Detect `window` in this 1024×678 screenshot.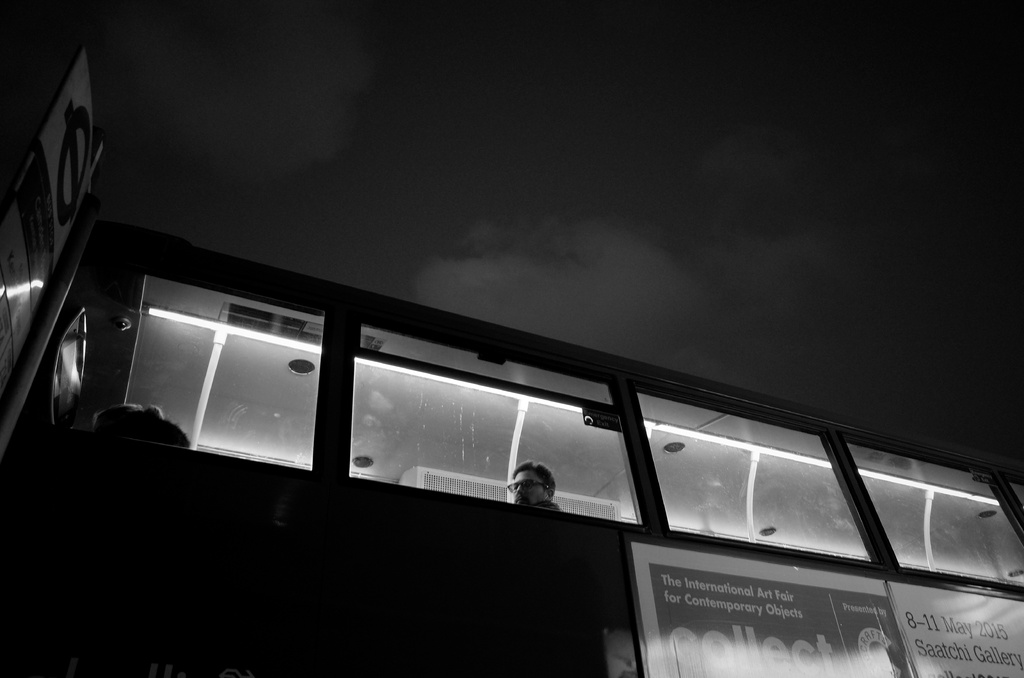
Detection: (x1=349, y1=360, x2=643, y2=524).
